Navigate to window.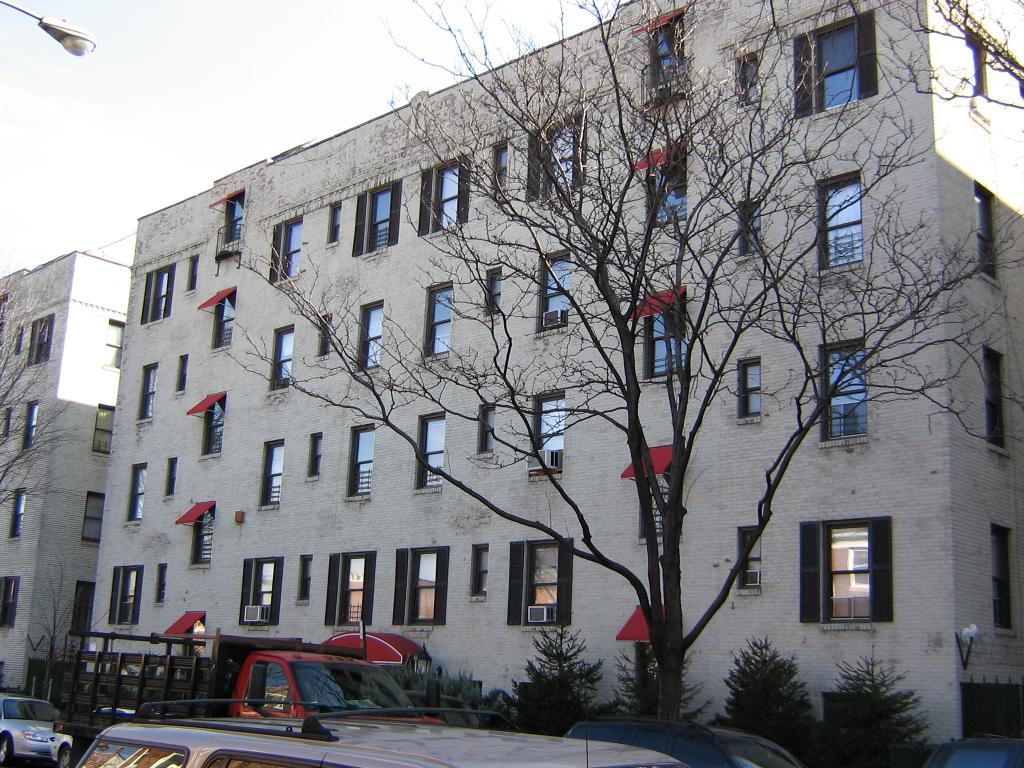
Navigation target: [644, 289, 687, 383].
